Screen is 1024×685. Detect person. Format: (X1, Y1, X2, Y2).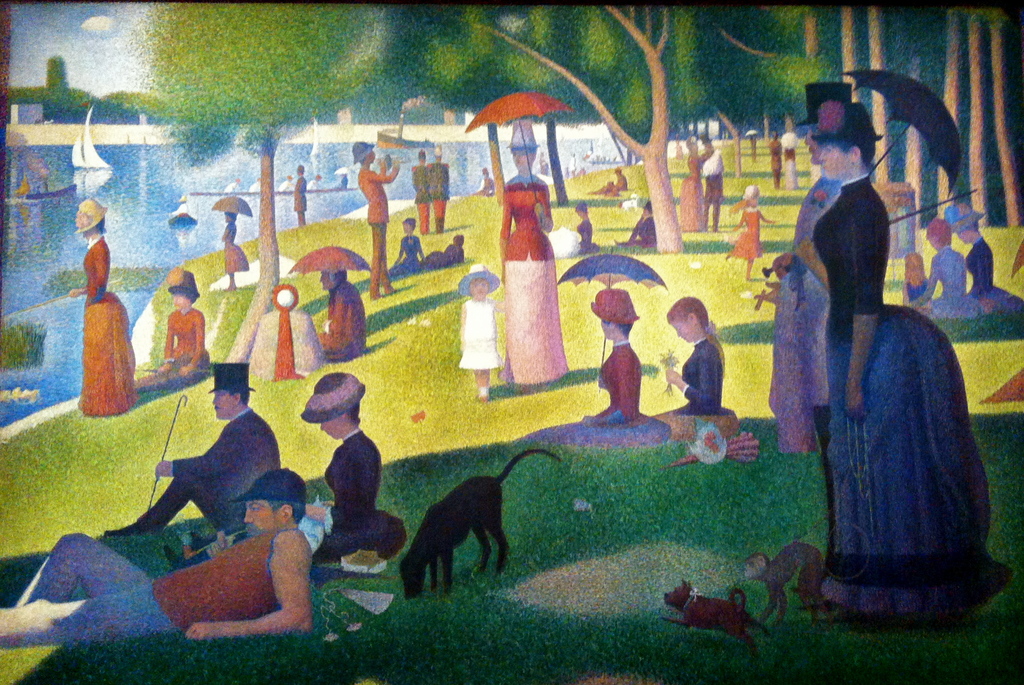
(941, 193, 958, 218).
